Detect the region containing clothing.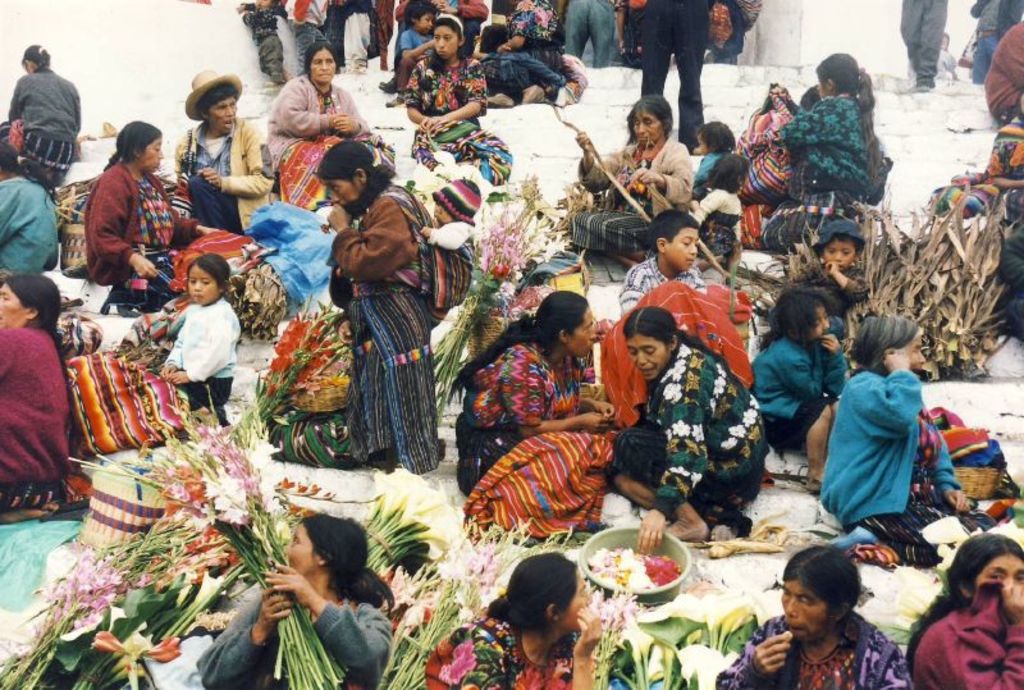
Rect(893, 0, 947, 83).
